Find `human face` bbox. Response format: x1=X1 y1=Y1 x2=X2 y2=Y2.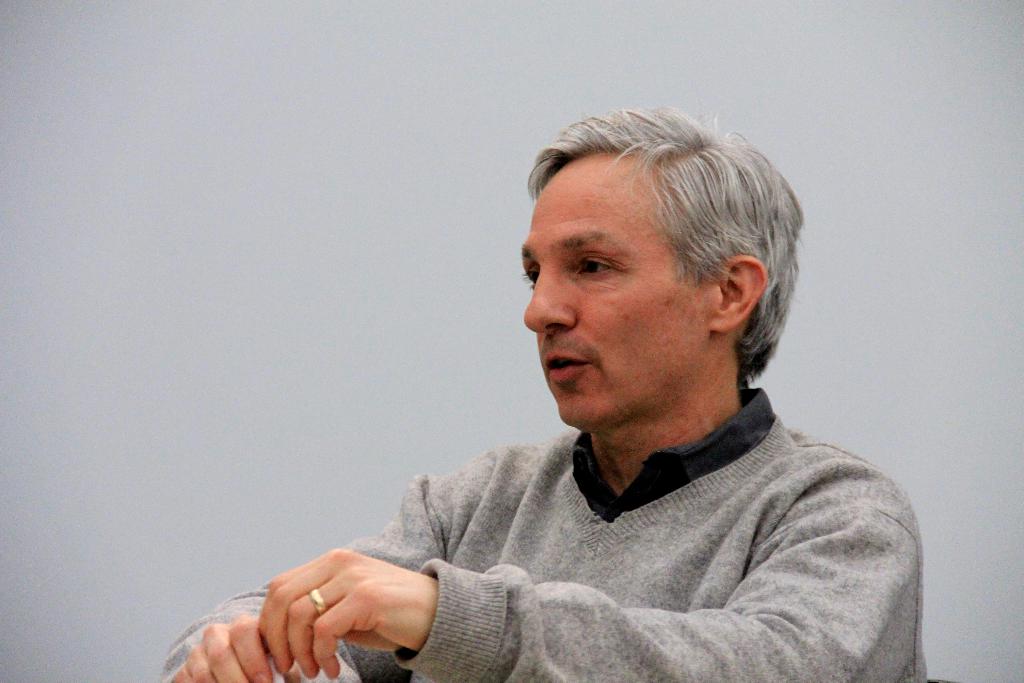
x1=518 y1=158 x2=708 y2=434.
